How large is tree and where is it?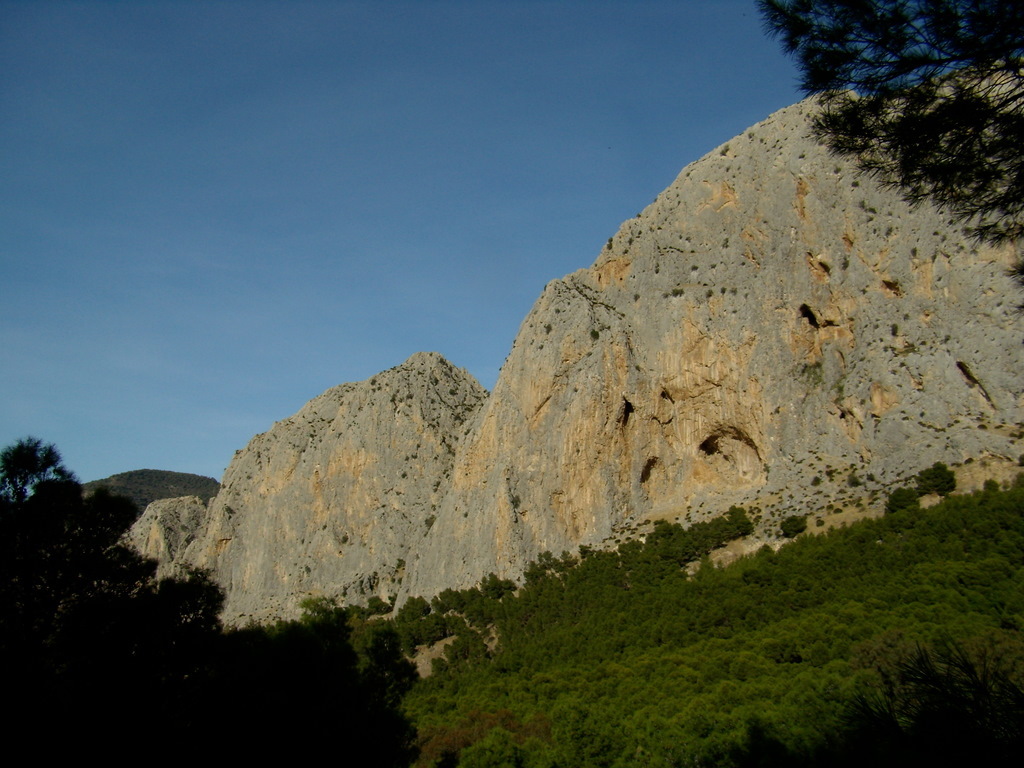
Bounding box: <region>0, 436, 428, 767</region>.
